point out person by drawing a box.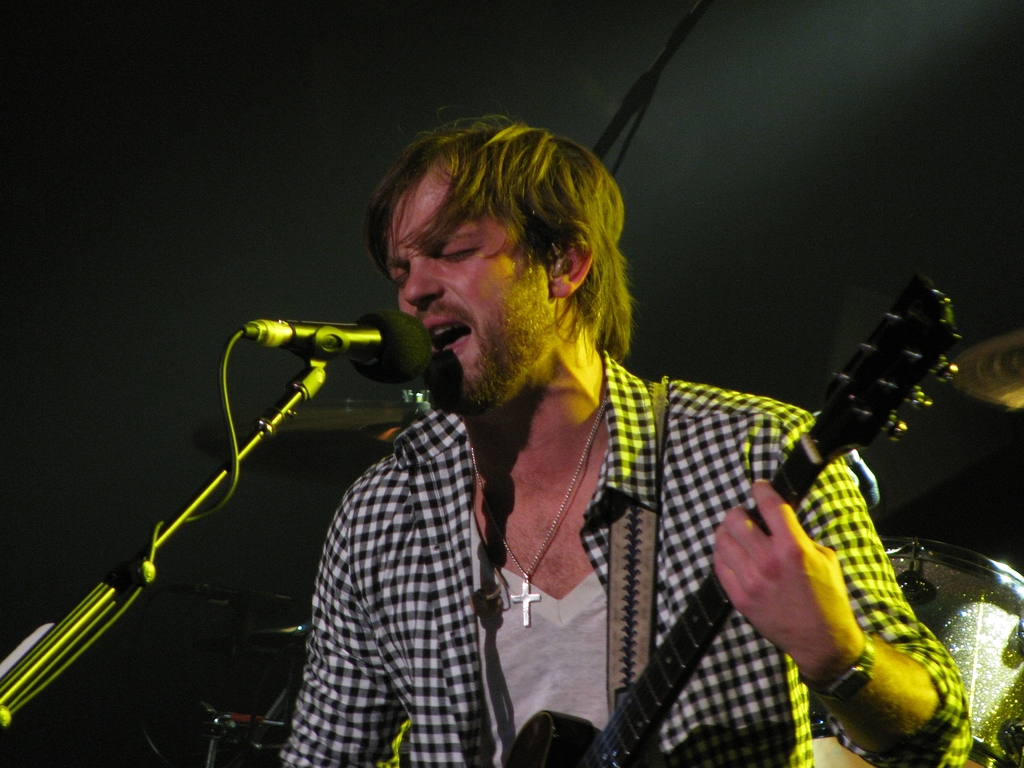
pyautogui.locateOnScreen(224, 131, 929, 765).
